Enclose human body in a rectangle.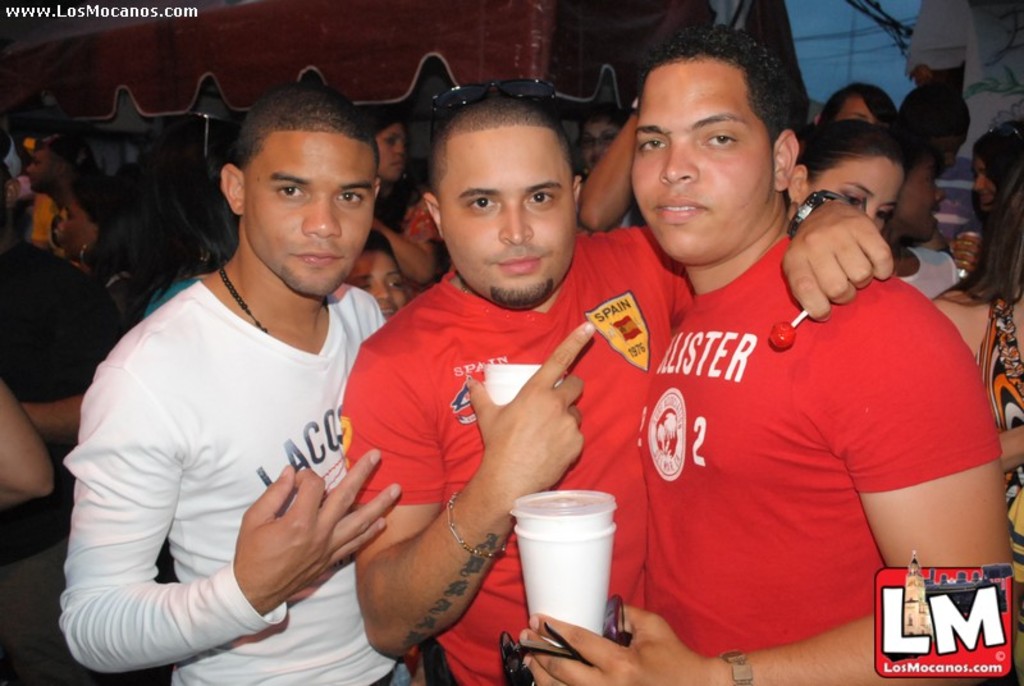
crop(933, 262, 1023, 685).
